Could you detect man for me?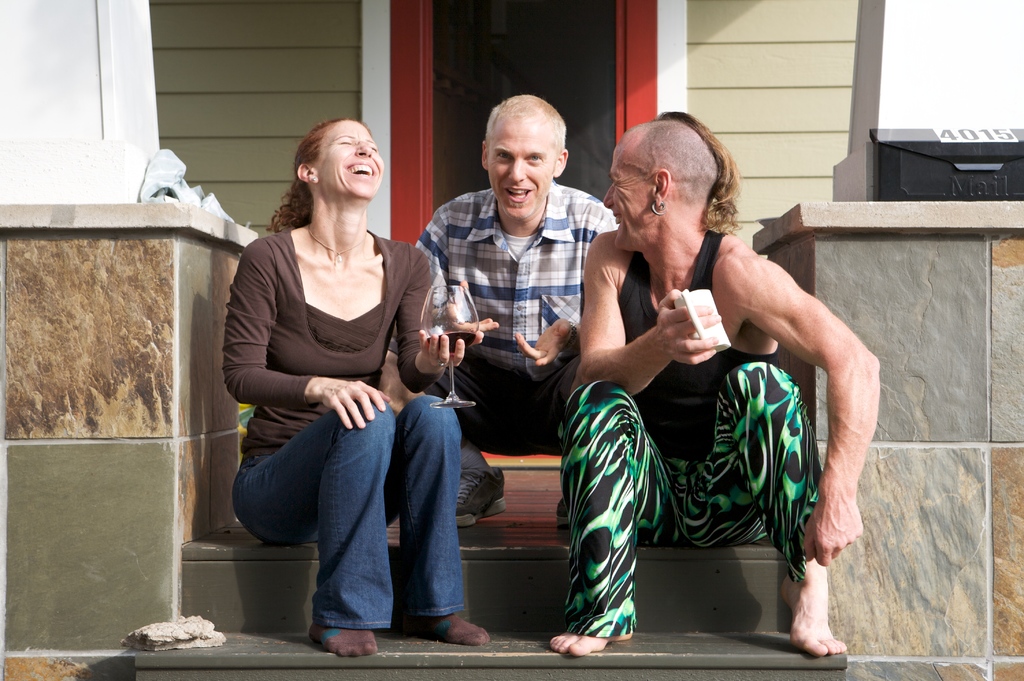
Detection result: 525,123,860,653.
